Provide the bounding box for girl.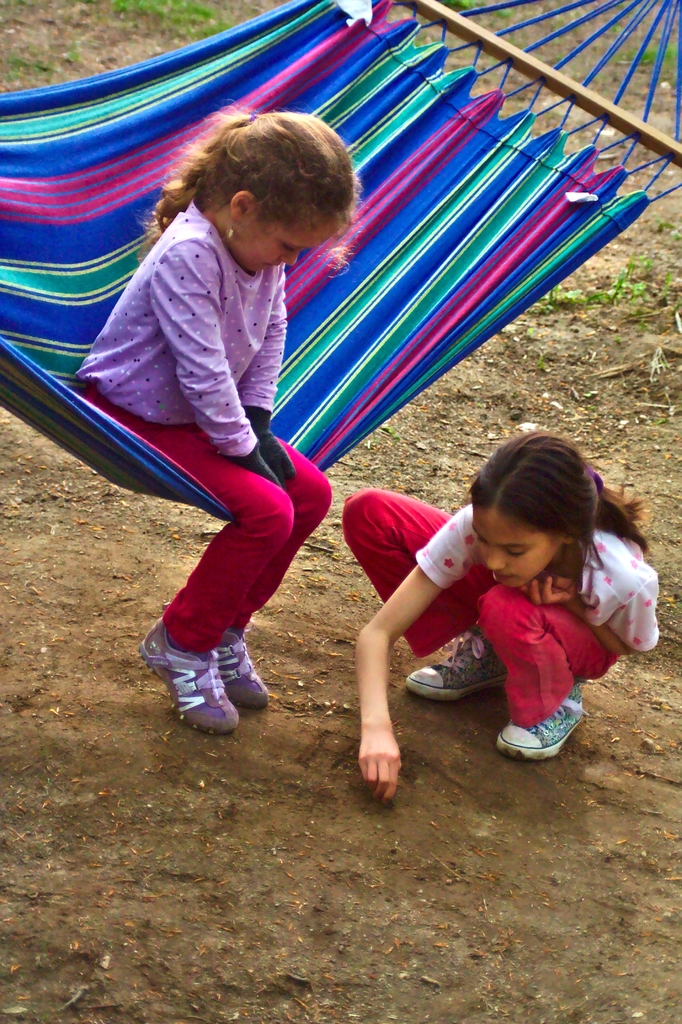
(left=72, top=104, right=375, bottom=733).
